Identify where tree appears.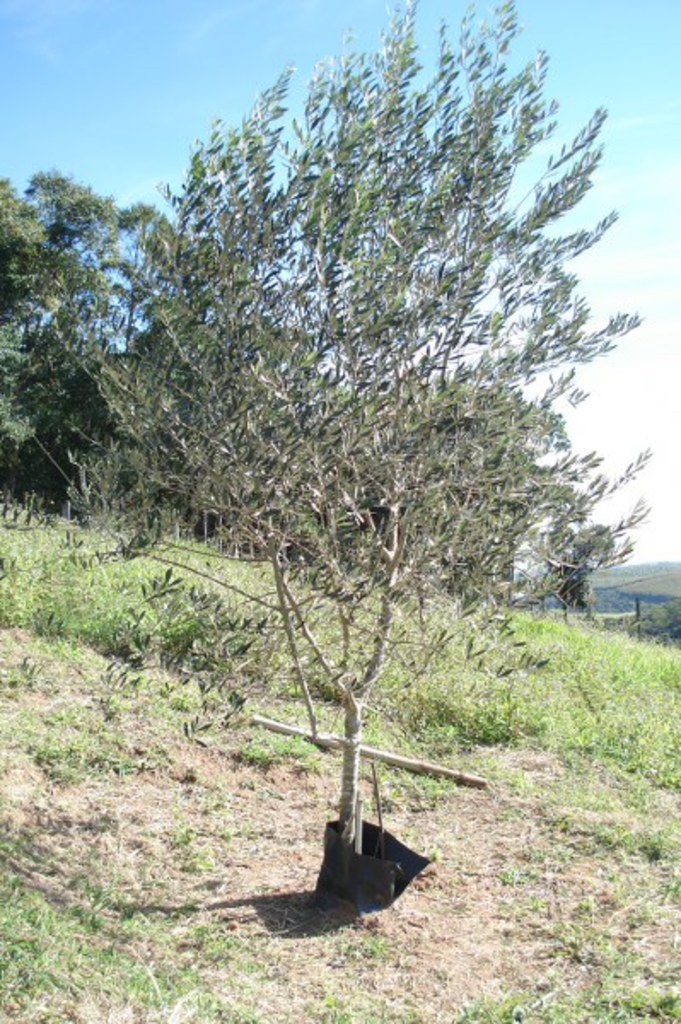
Appears at region(82, 15, 650, 858).
